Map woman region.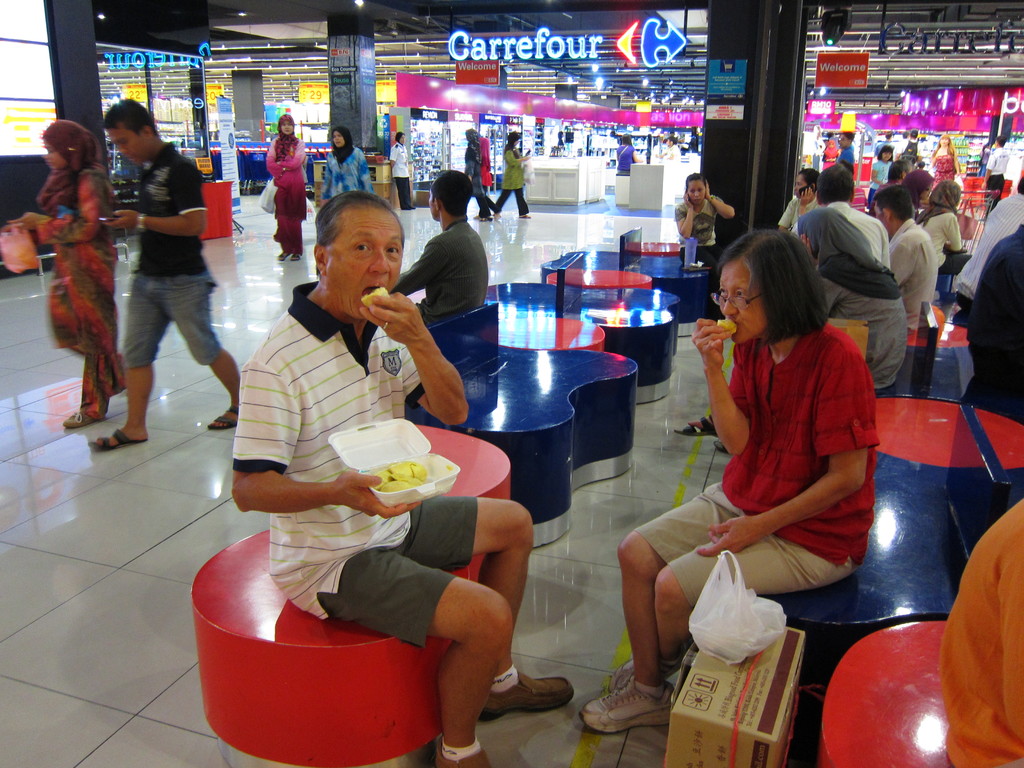
Mapped to locate(486, 129, 534, 223).
